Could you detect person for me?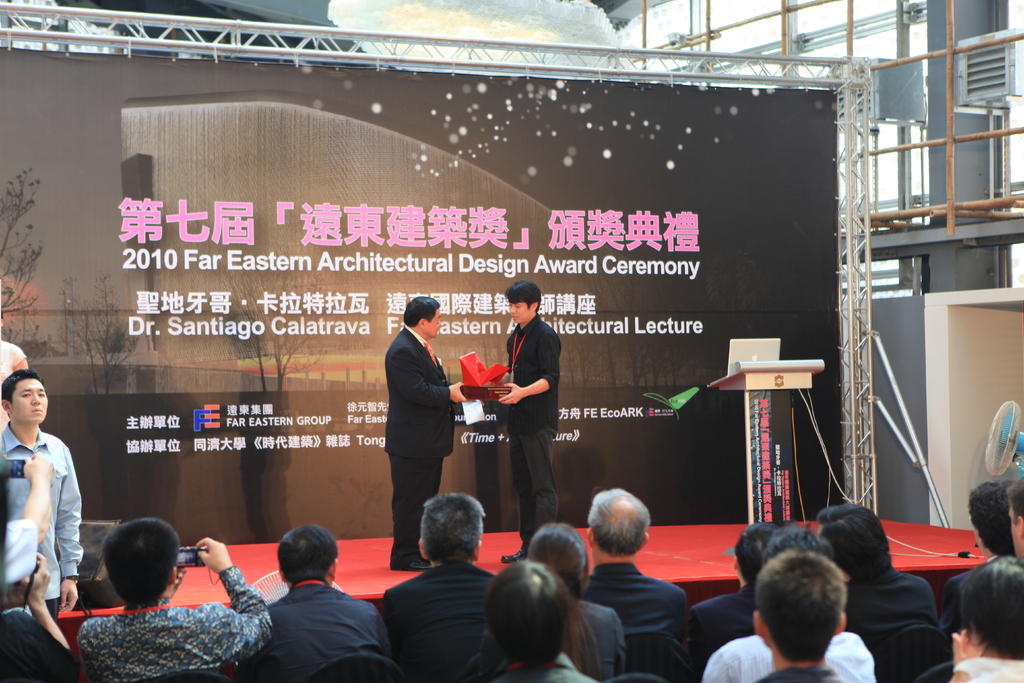
Detection result: bbox=(246, 520, 392, 682).
